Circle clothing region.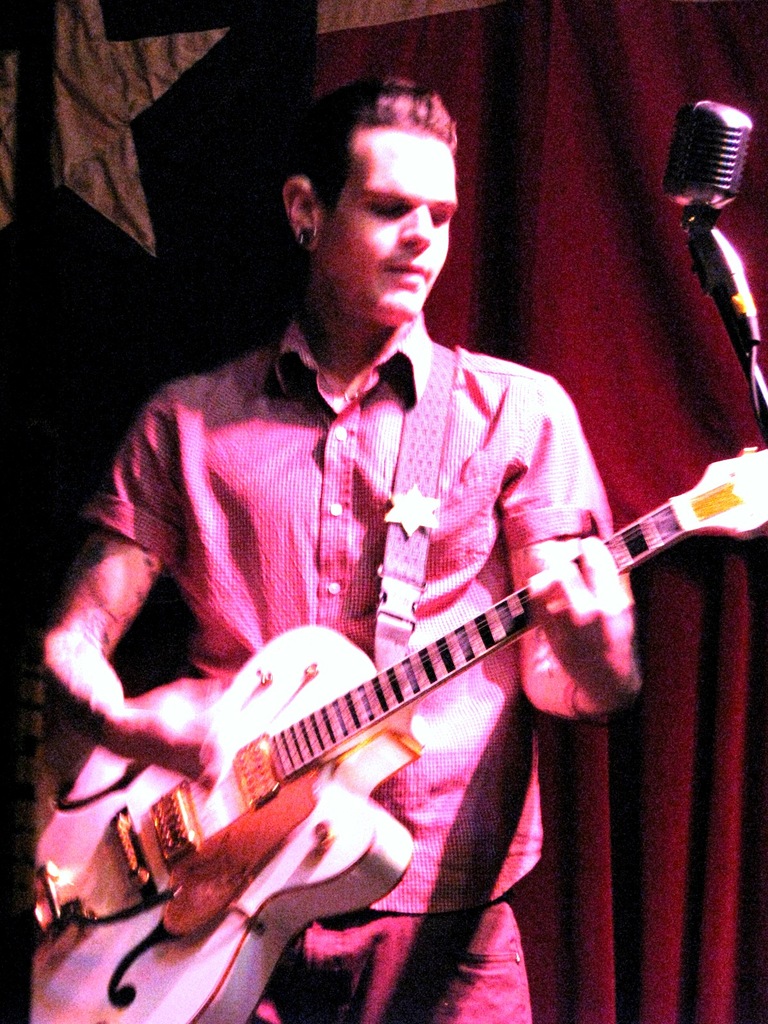
Region: l=44, t=290, r=661, b=1023.
